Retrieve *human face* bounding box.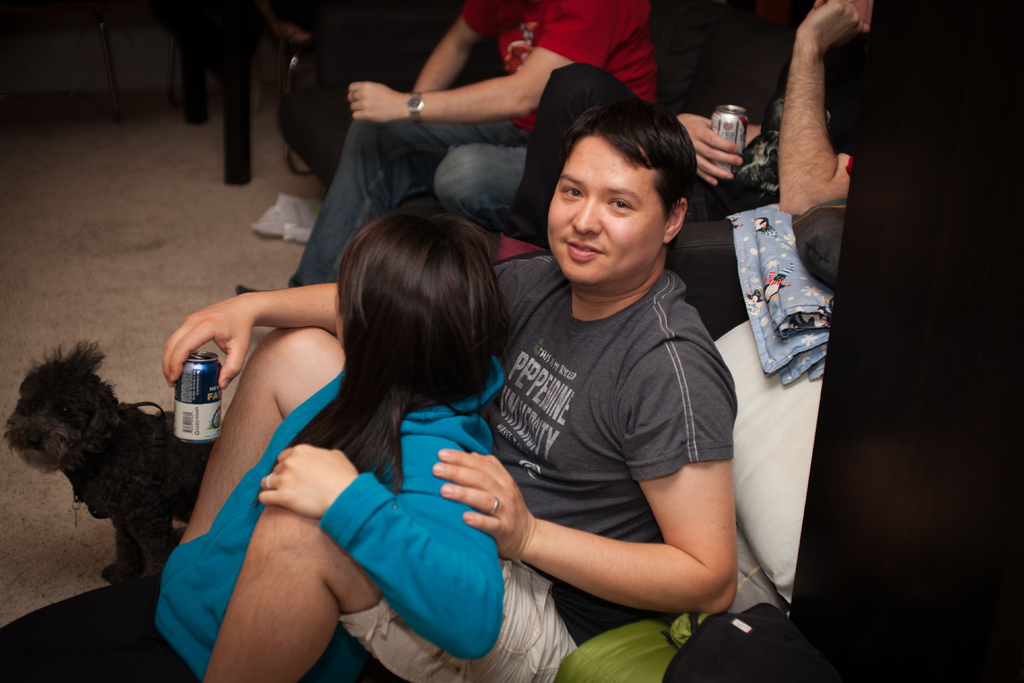
Bounding box: [x1=550, y1=135, x2=664, y2=283].
